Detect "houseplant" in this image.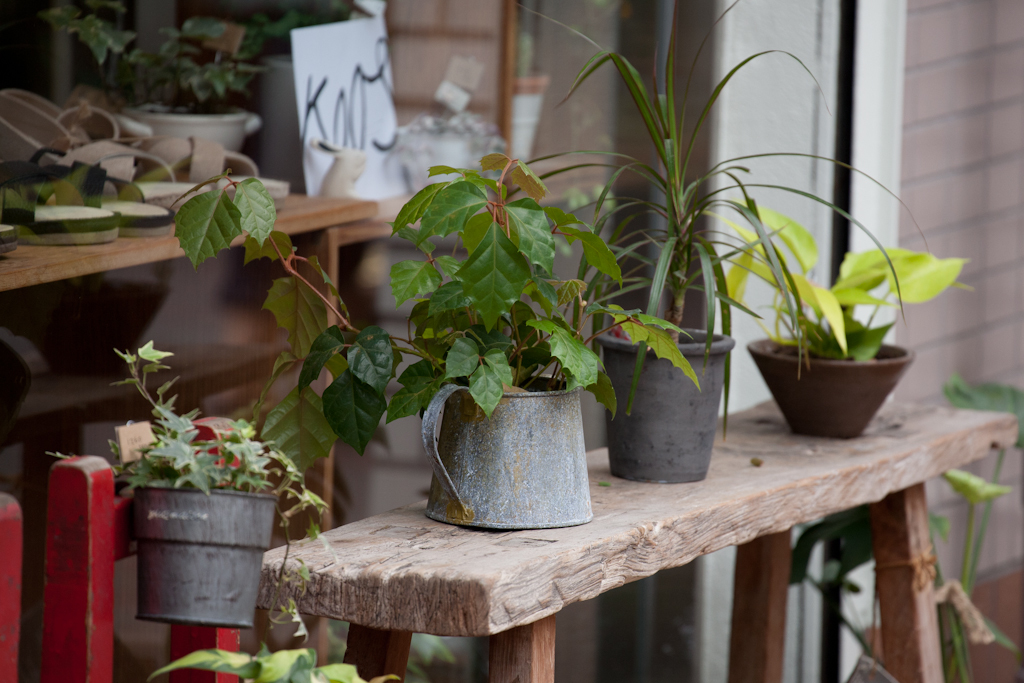
Detection: (left=781, top=377, right=1023, bottom=682).
